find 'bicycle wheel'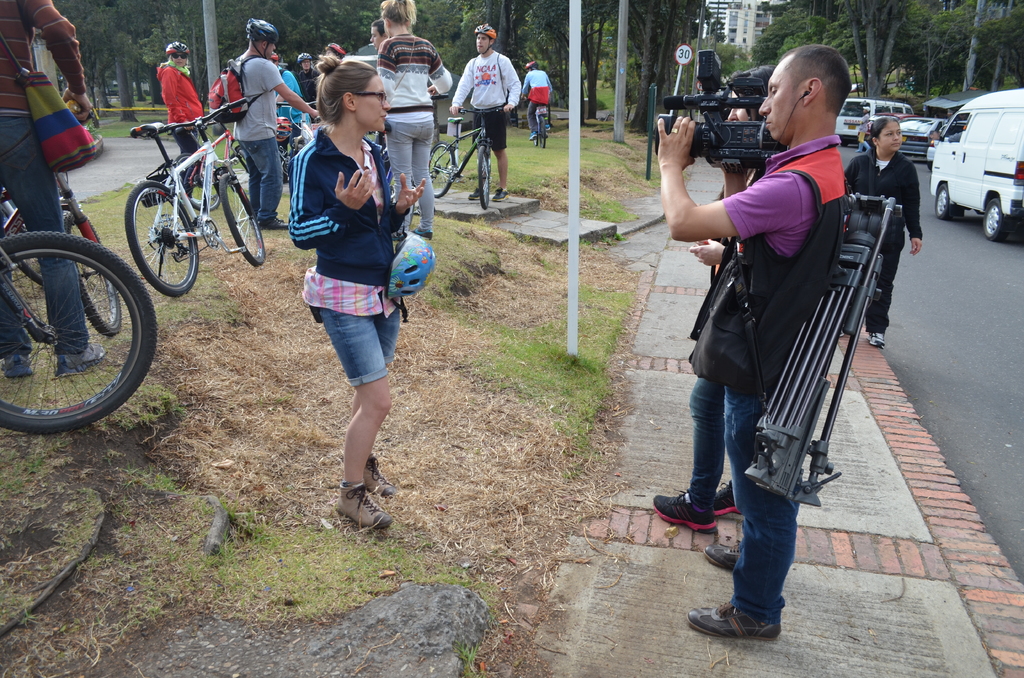
rect(479, 145, 490, 213)
